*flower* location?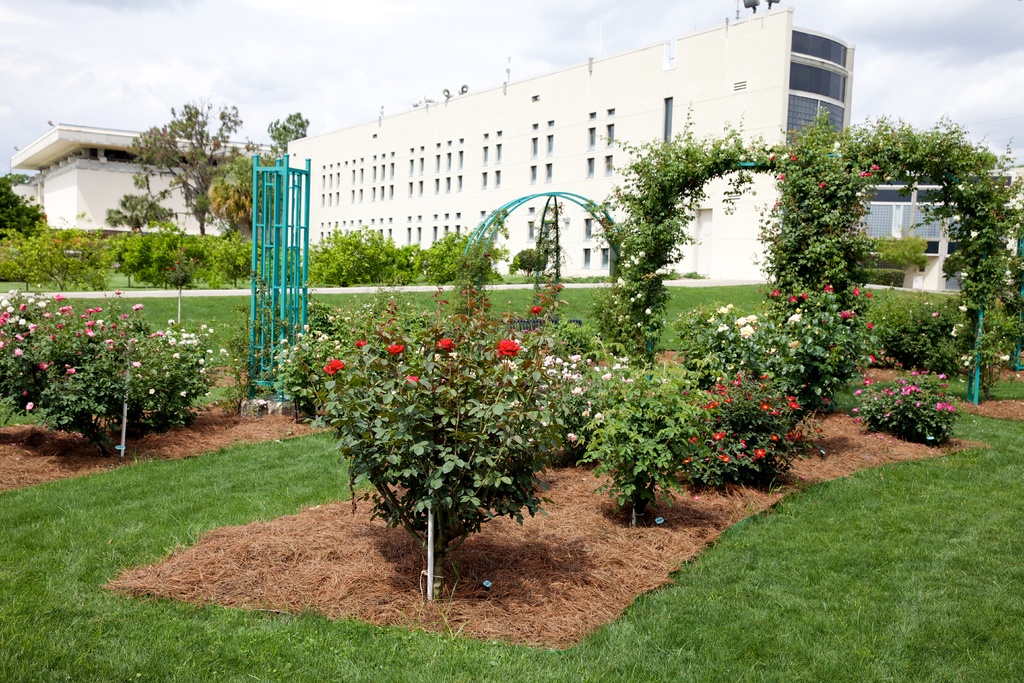
(left=17, top=302, right=26, bottom=312)
